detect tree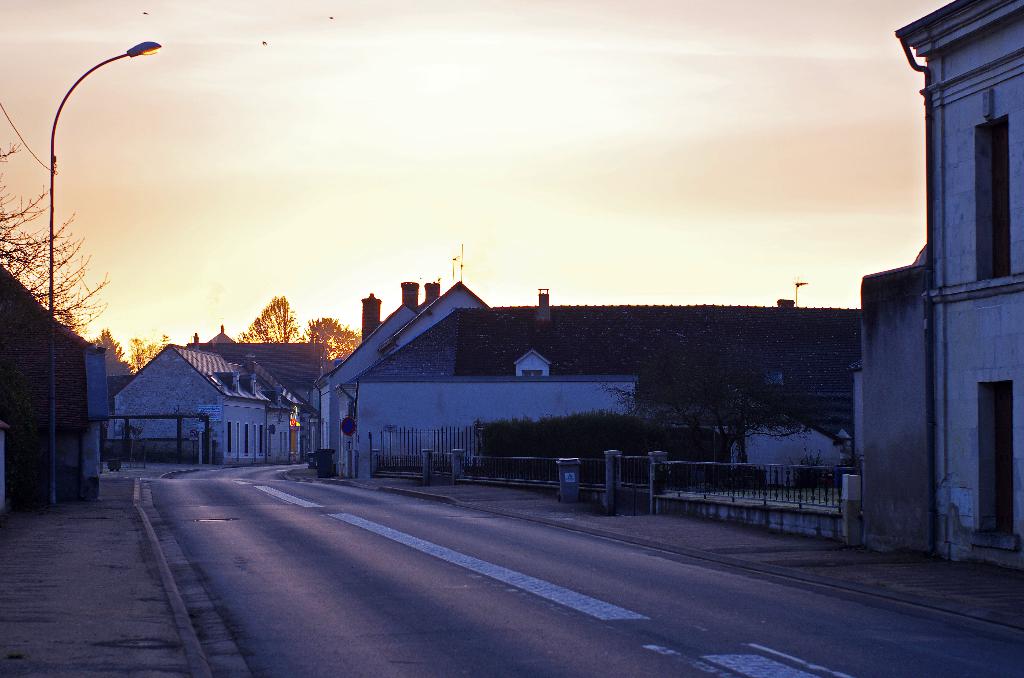
bbox=[307, 312, 362, 358]
